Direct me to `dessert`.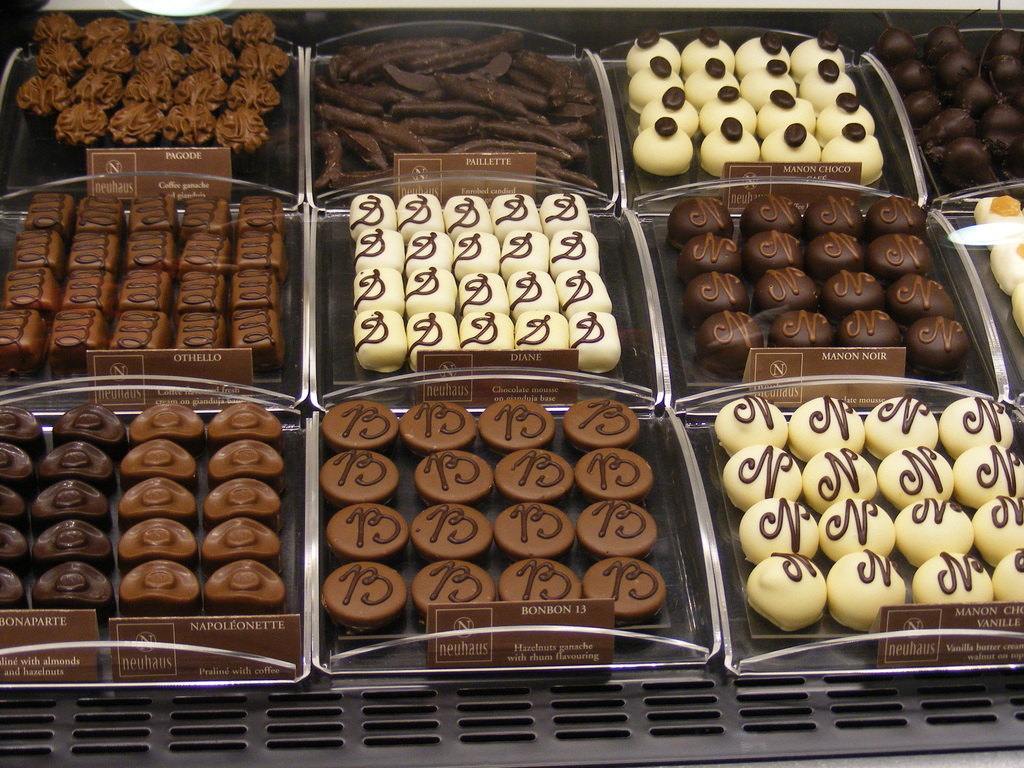
Direction: bbox(0, 437, 36, 482).
